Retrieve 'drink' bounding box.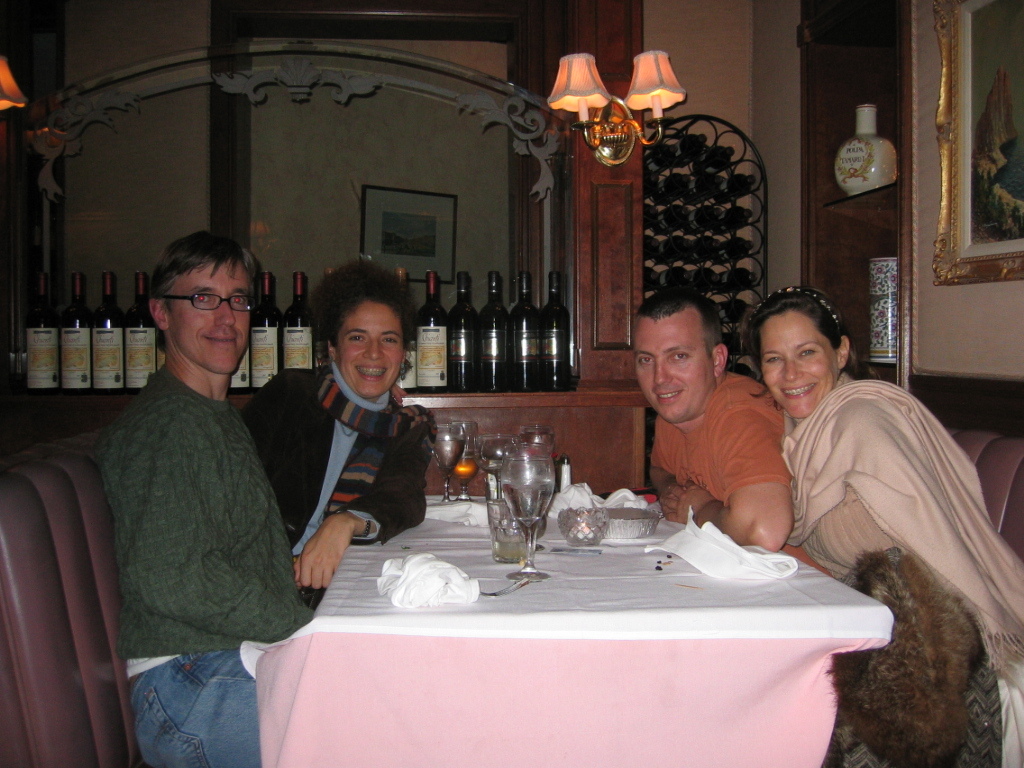
Bounding box: <bbox>431, 441, 464, 469</bbox>.
